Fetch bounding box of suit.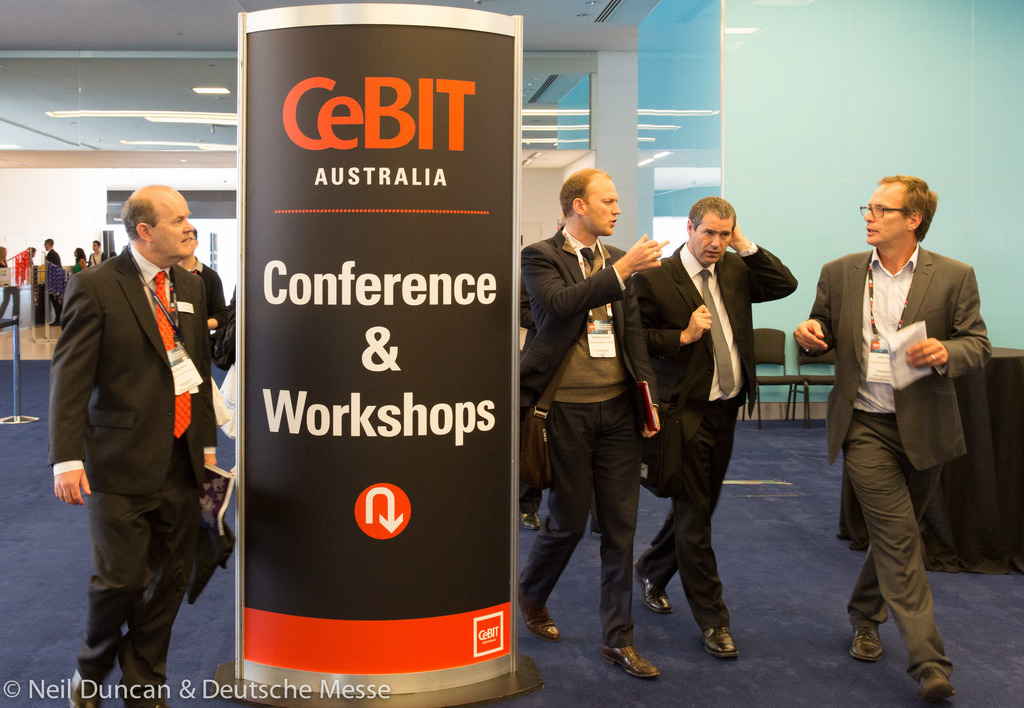
Bbox: x1=828, y1=180, x2=989, y2=684.
